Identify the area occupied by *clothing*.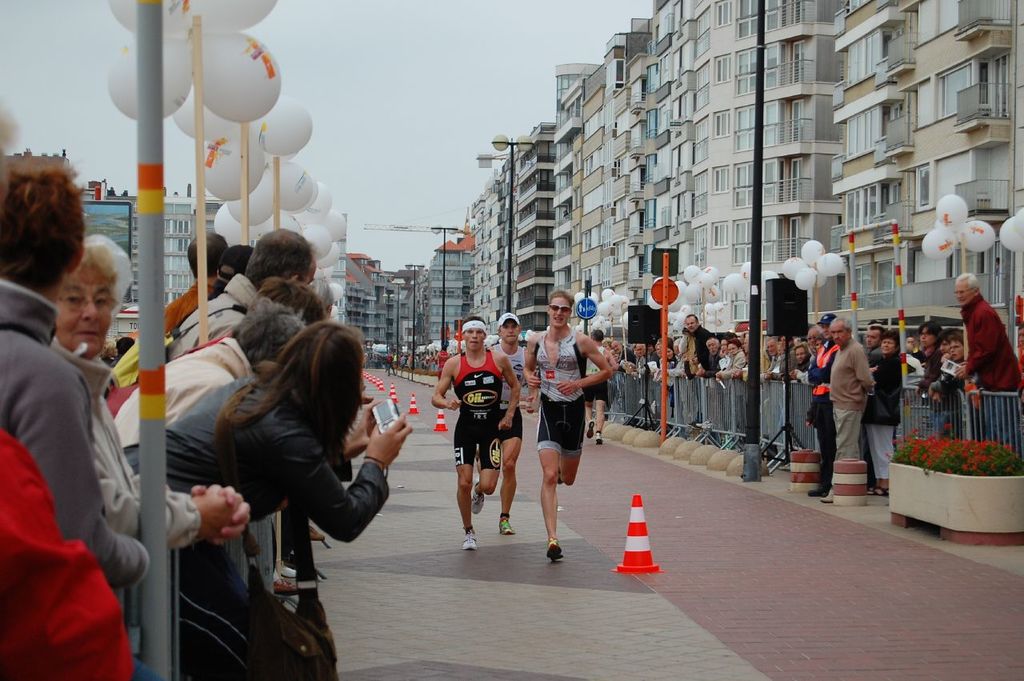
Area: bbox=[108, 331, 244, 441].
